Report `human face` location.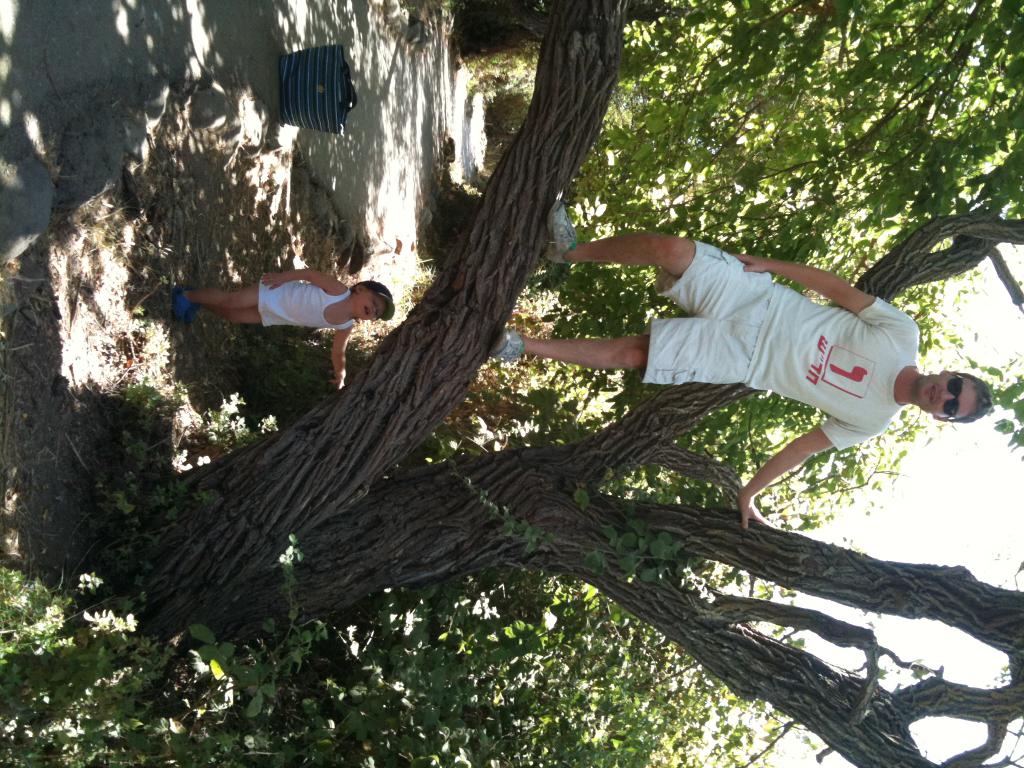
Report: 916, 370, 977, 419.
